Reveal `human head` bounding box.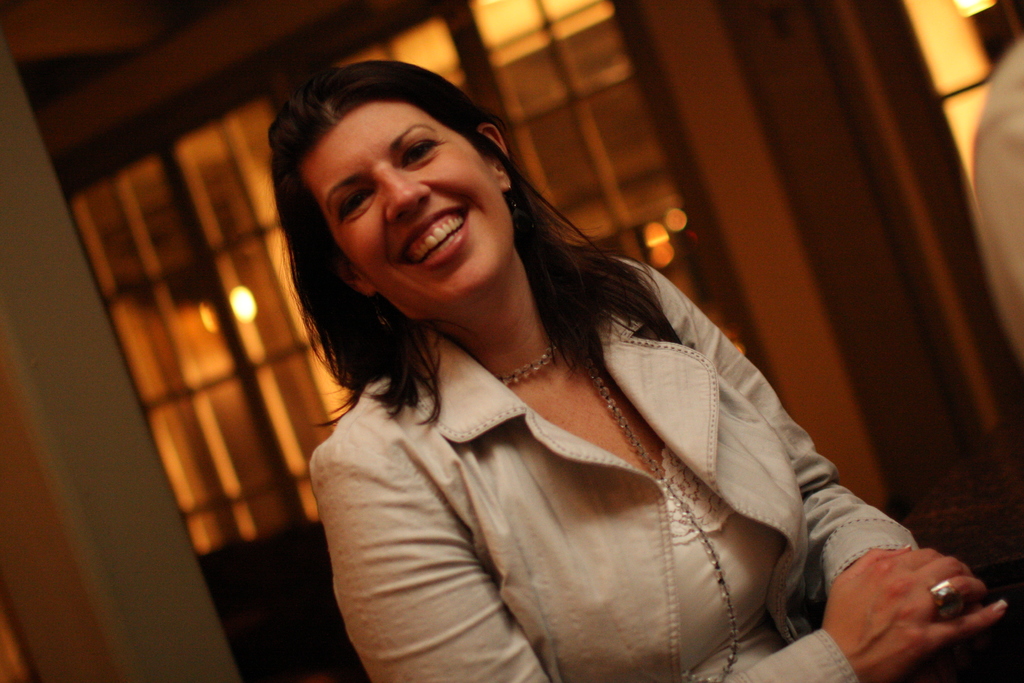
Revealed: <bbox>273, 55, 515, 275</bbox>.
